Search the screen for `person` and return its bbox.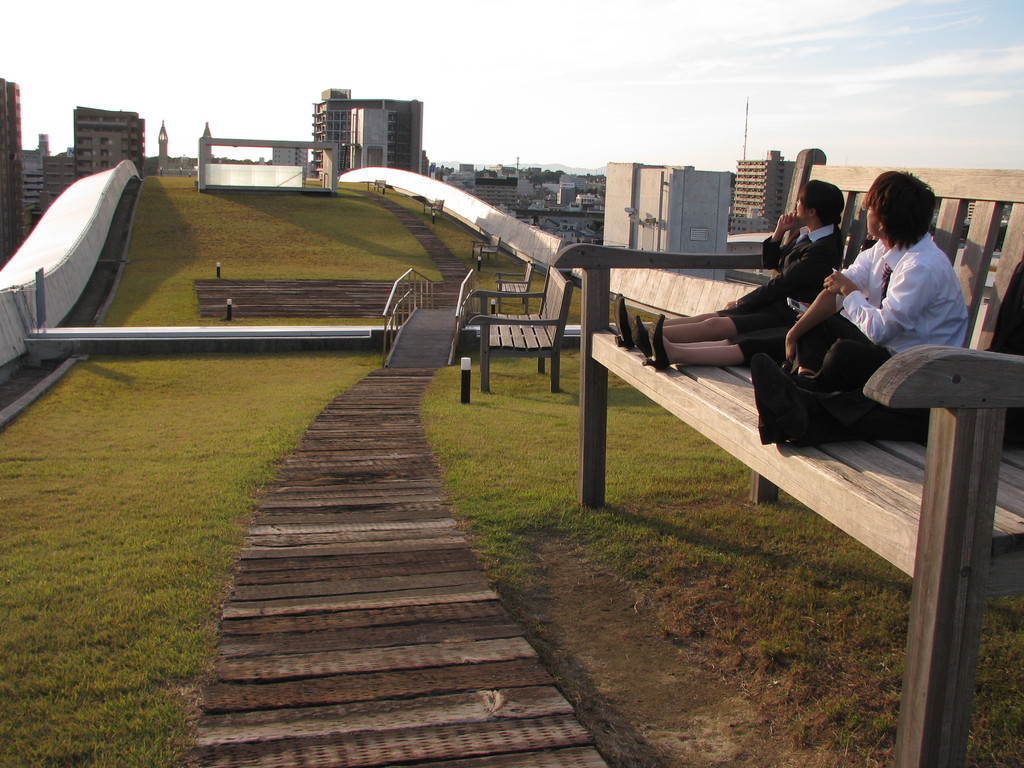
Found: (612, 177, 845, 346).
